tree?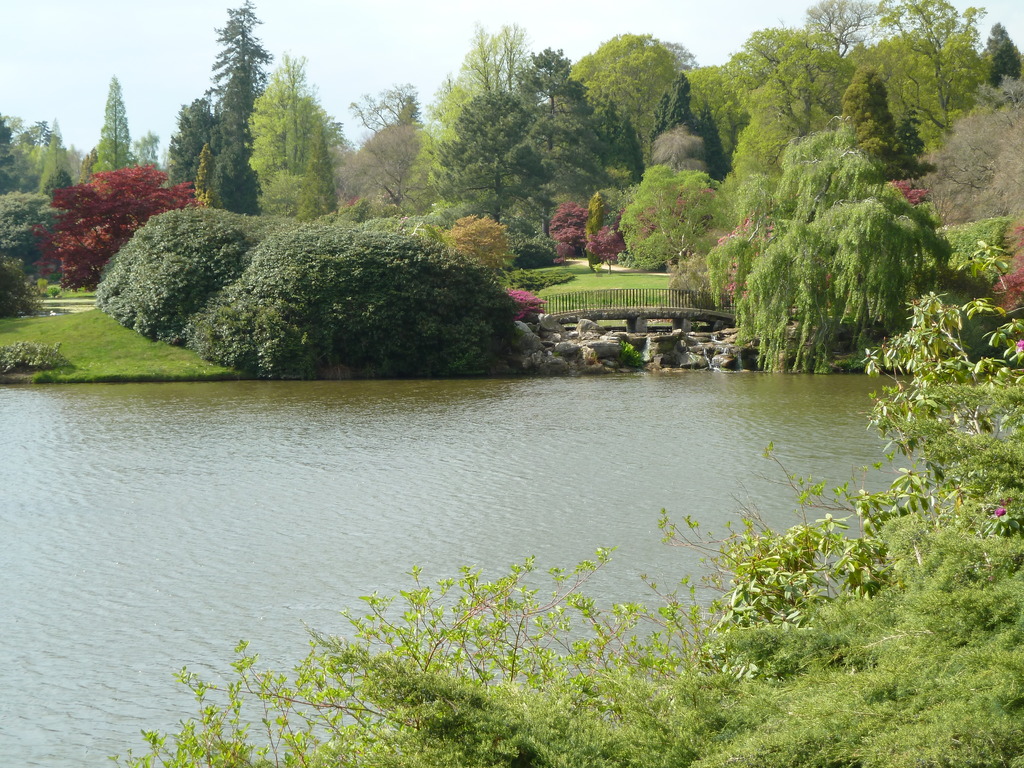
<bbox>433, 83, 559, 225</bbox>
